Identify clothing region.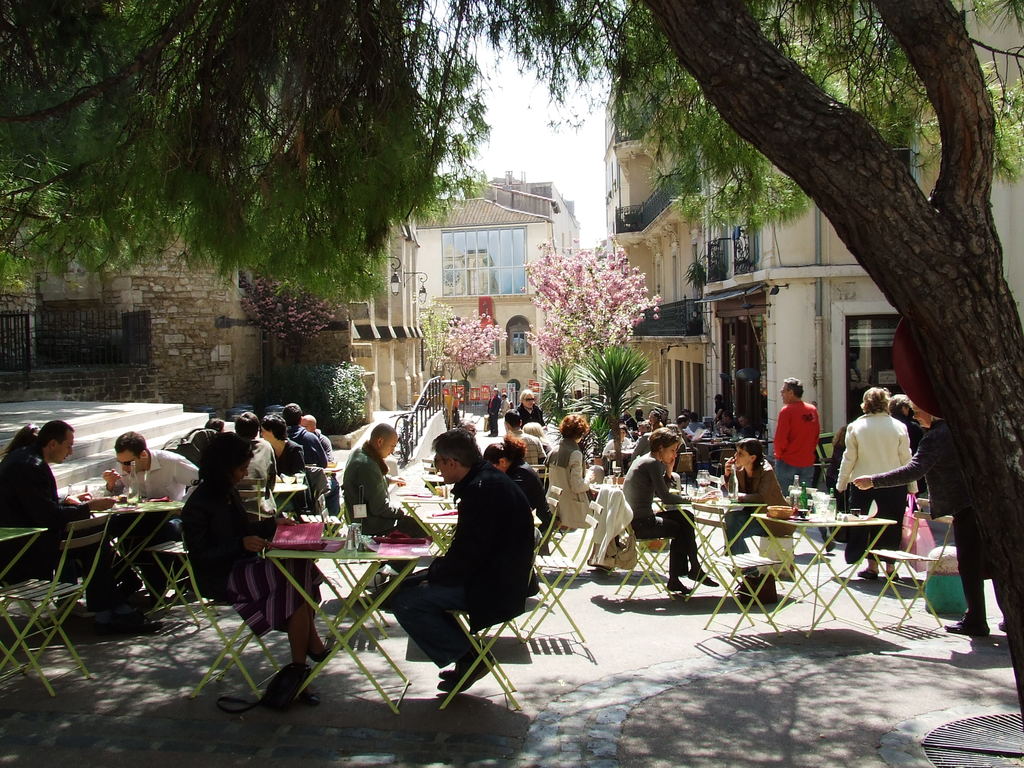
Region: pyautogui.locateOnScreen(112, 445, 202, 592).
